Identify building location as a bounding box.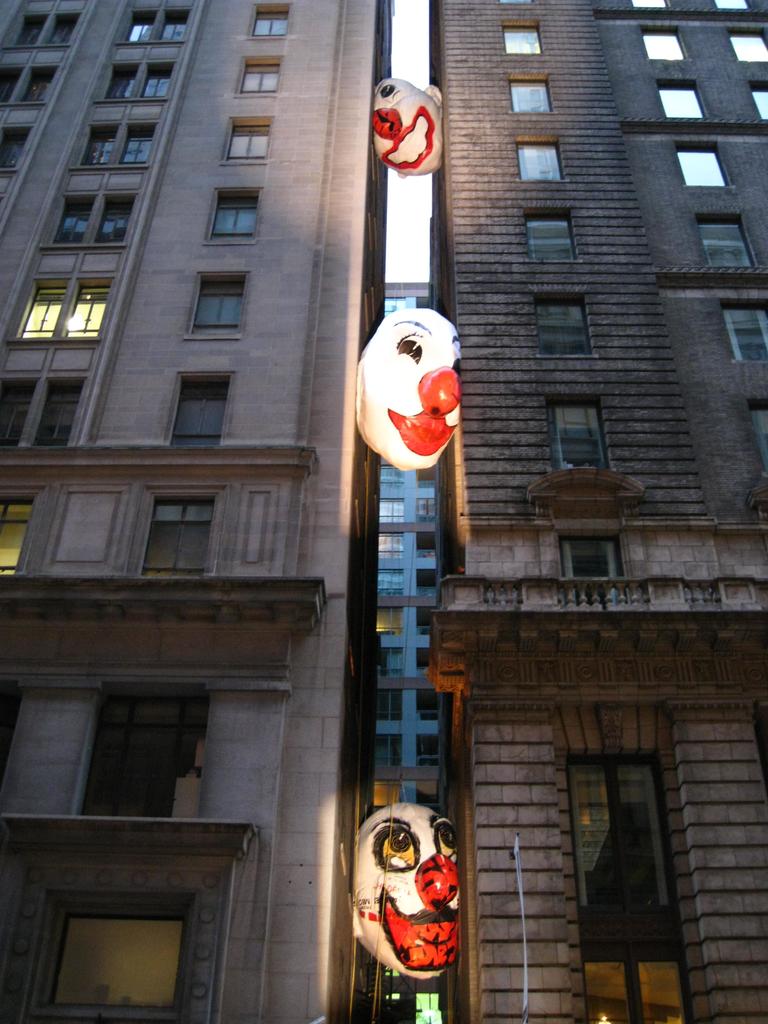
[425,0,767,1023].
